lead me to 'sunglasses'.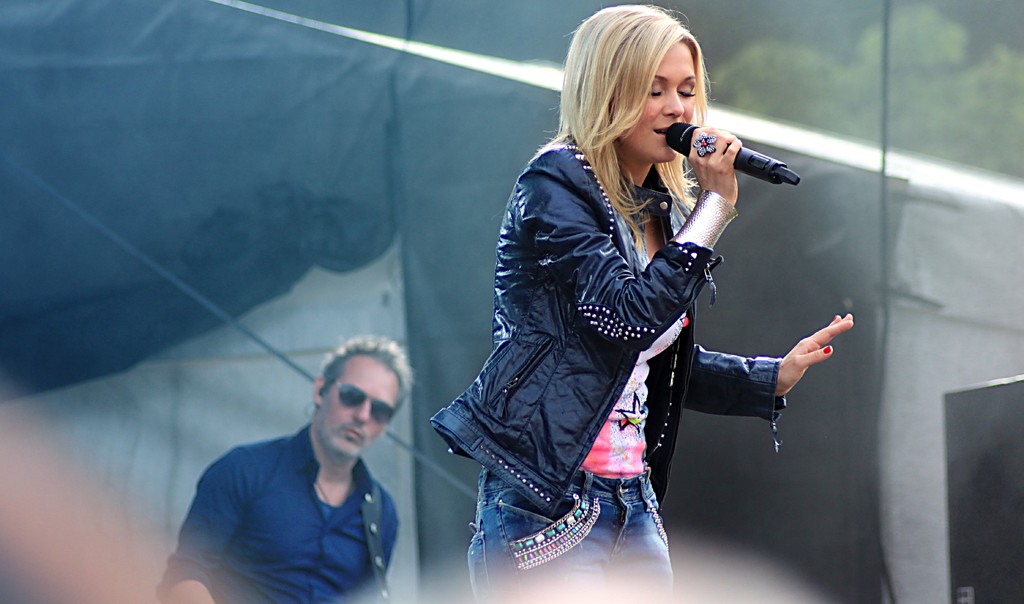
Lead to locate(333, 383, 395, 424).
